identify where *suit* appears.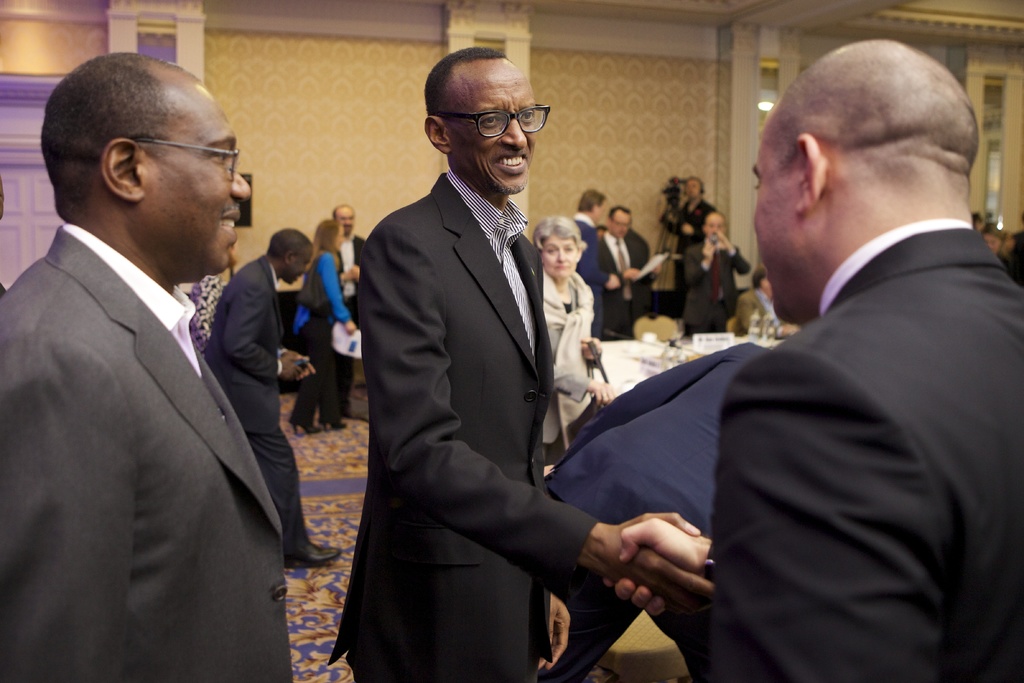
Appears at 705:218:1023:682.
